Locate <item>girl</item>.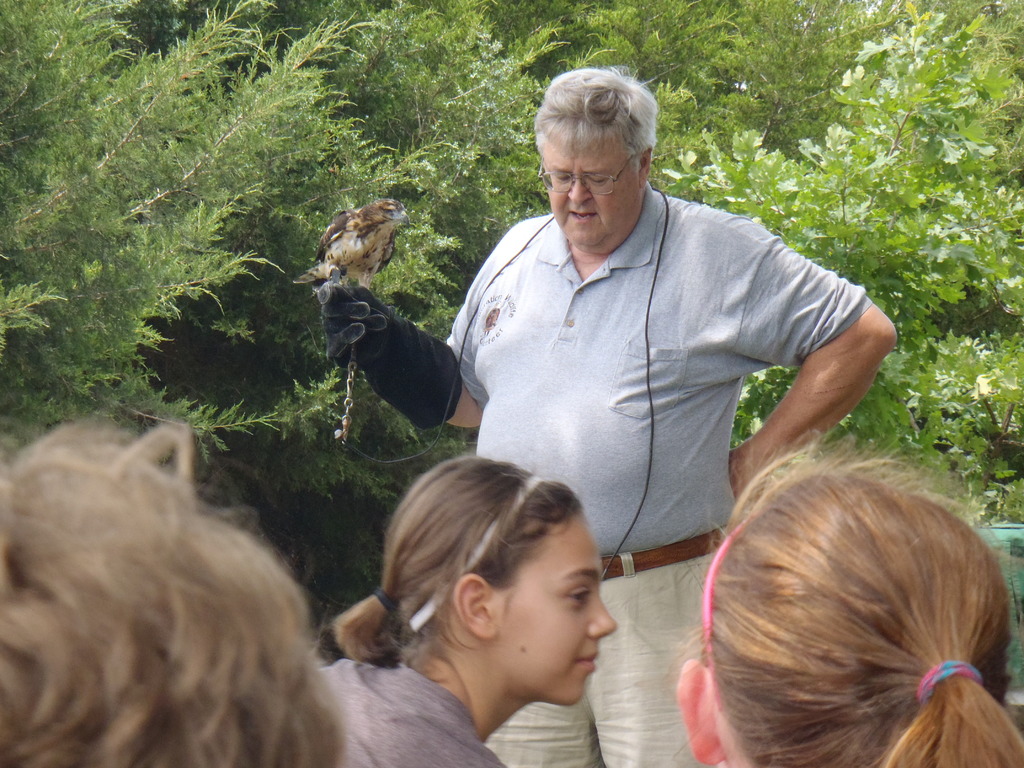
Bounding box: <region>323, 458, 614, 767</region>.
